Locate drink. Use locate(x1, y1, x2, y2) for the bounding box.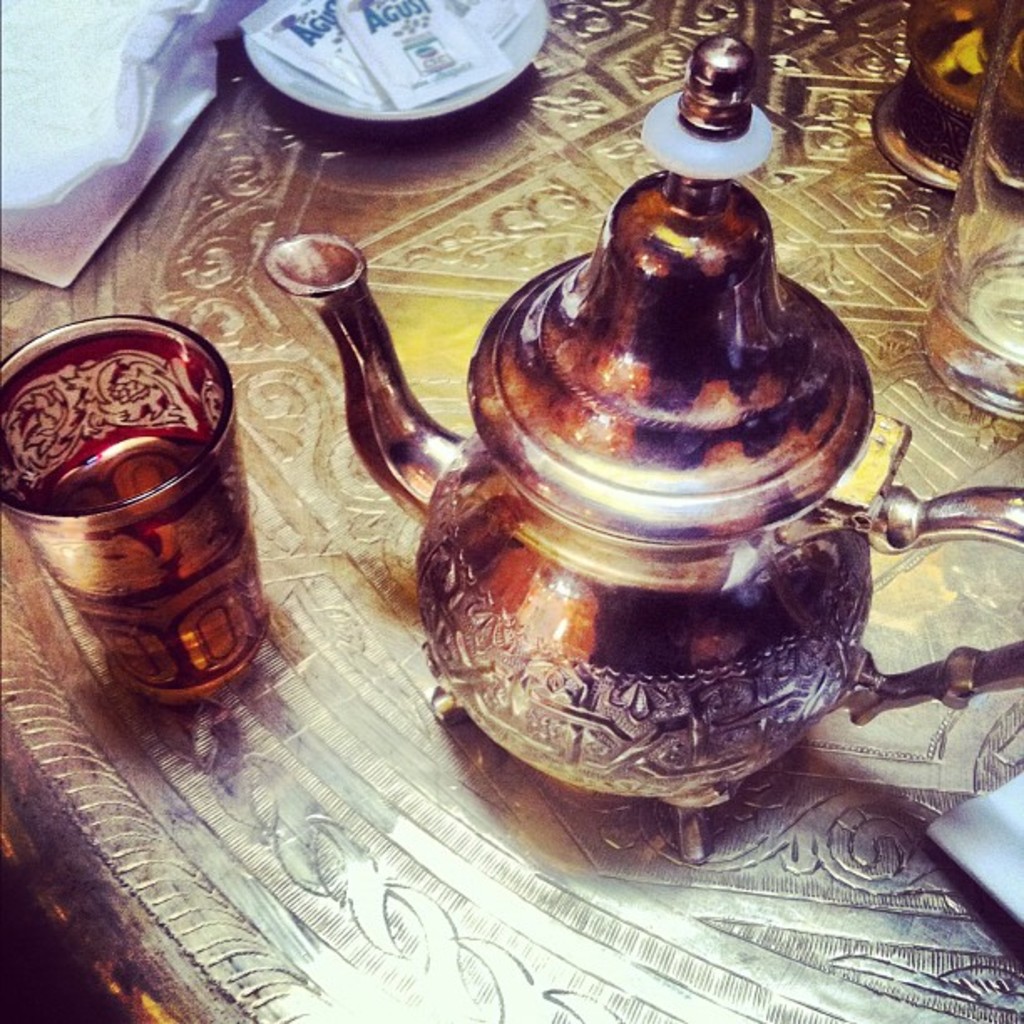
locate(922, 32, 1022, 427).
